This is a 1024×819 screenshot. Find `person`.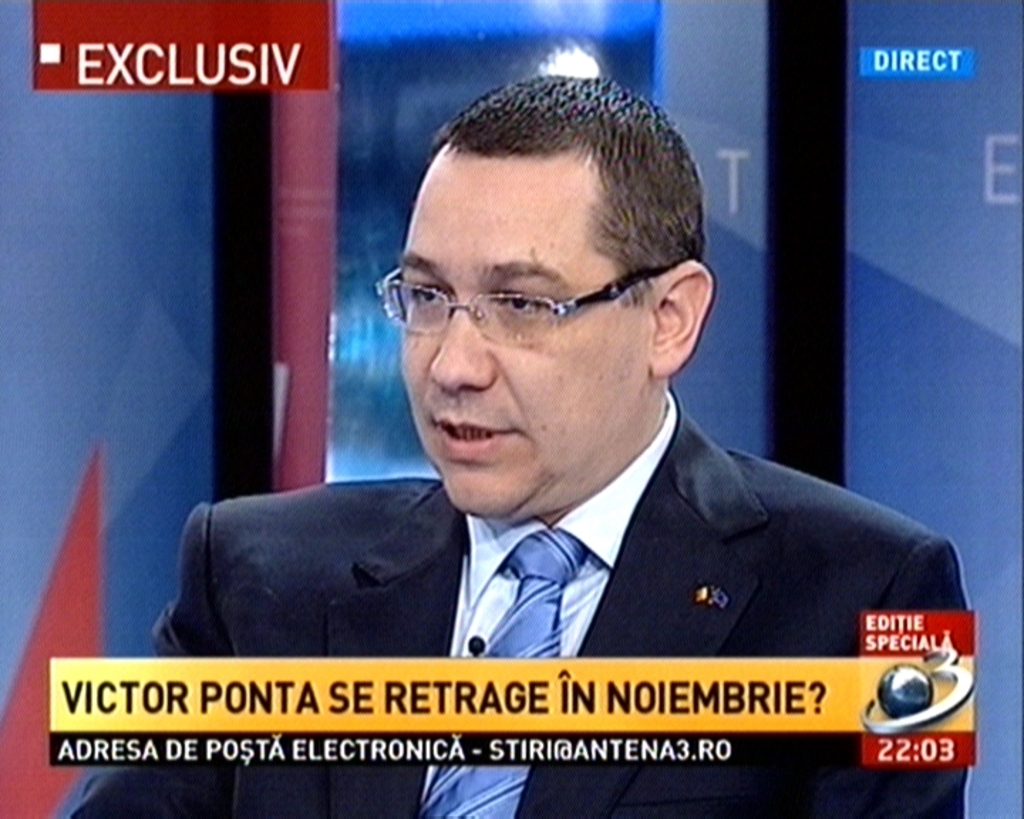
Bounding box: region(55, 71, 977, 818).
